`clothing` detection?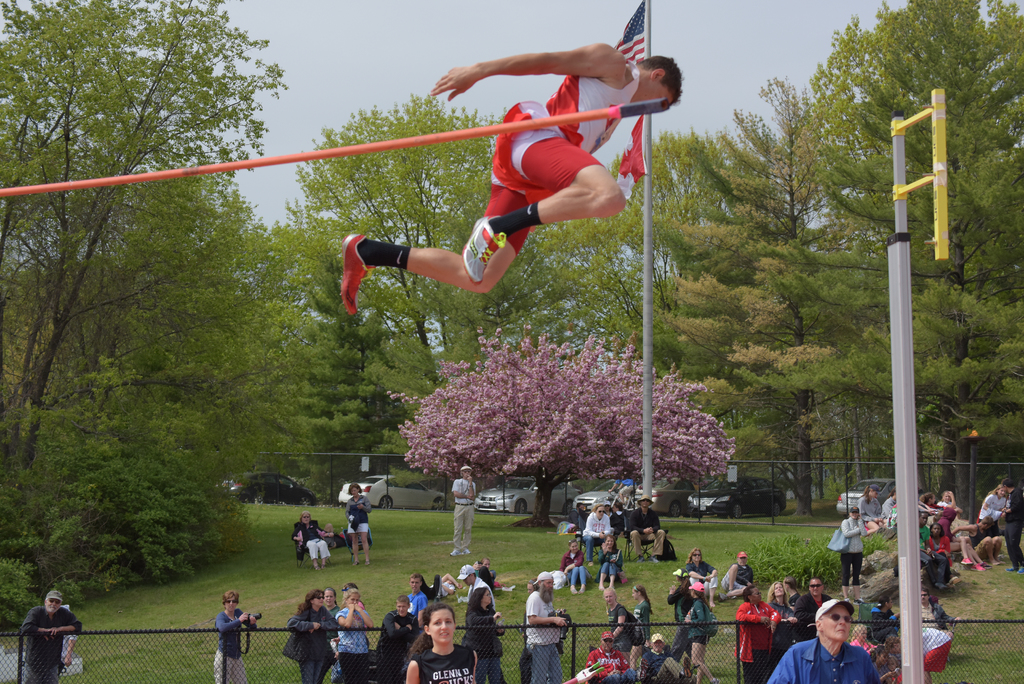
805,592,830,628
